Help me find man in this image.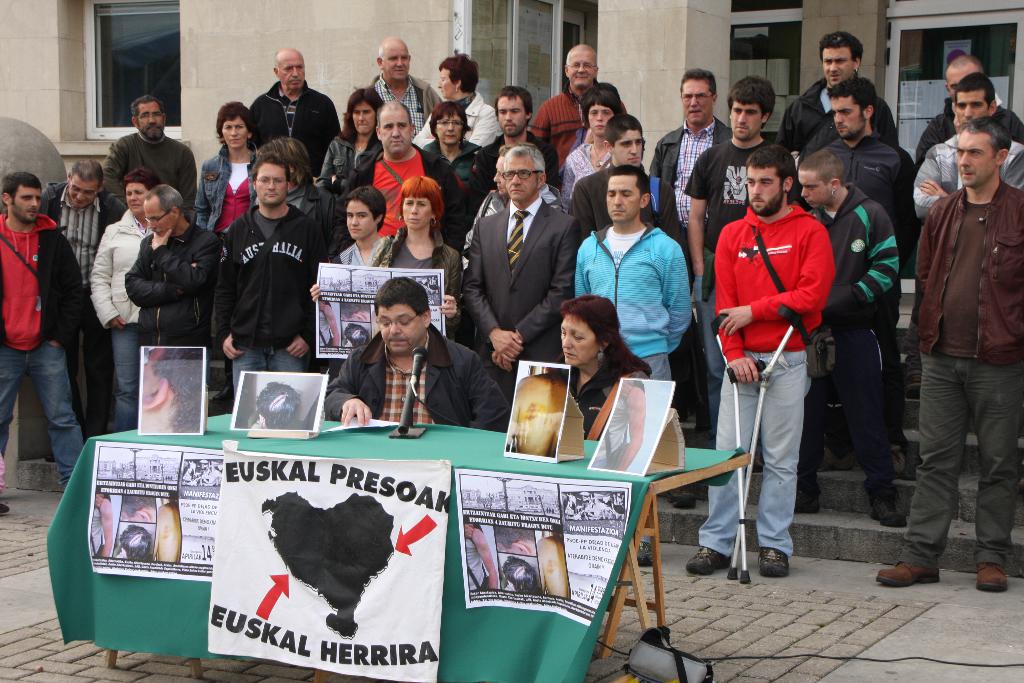
Found it: 120/183/218/345.
